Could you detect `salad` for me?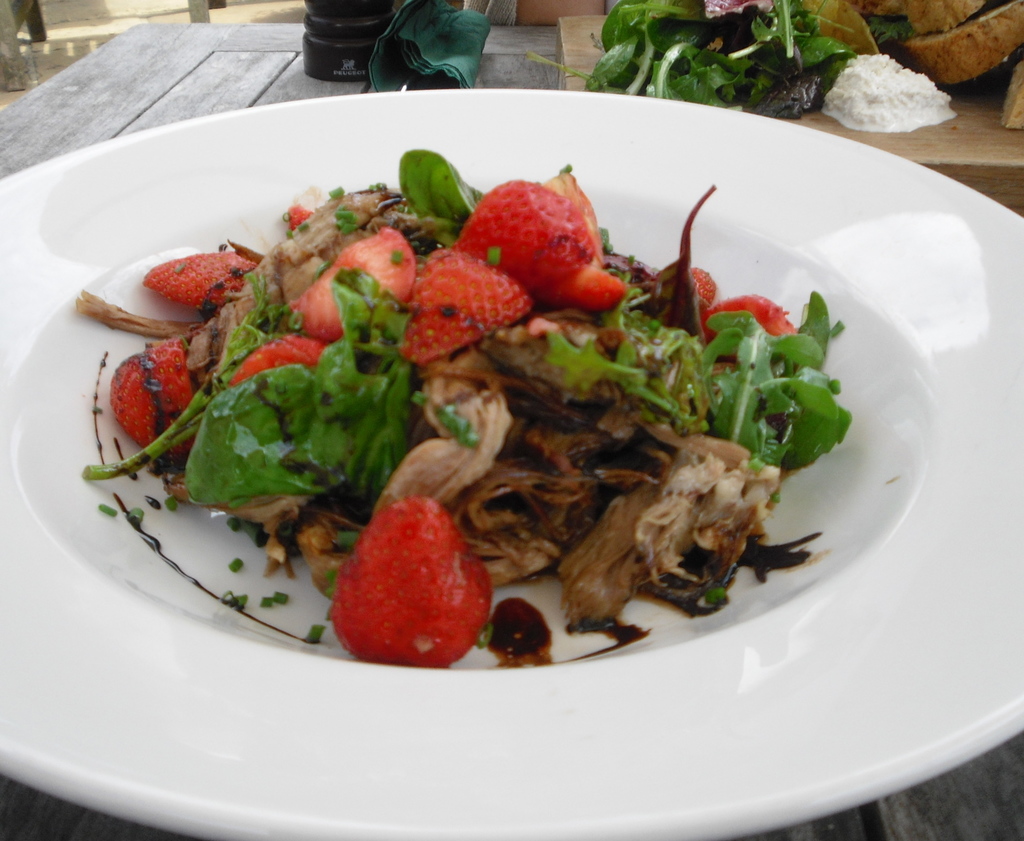
Detection result: region(58, 142, 861, 663).
